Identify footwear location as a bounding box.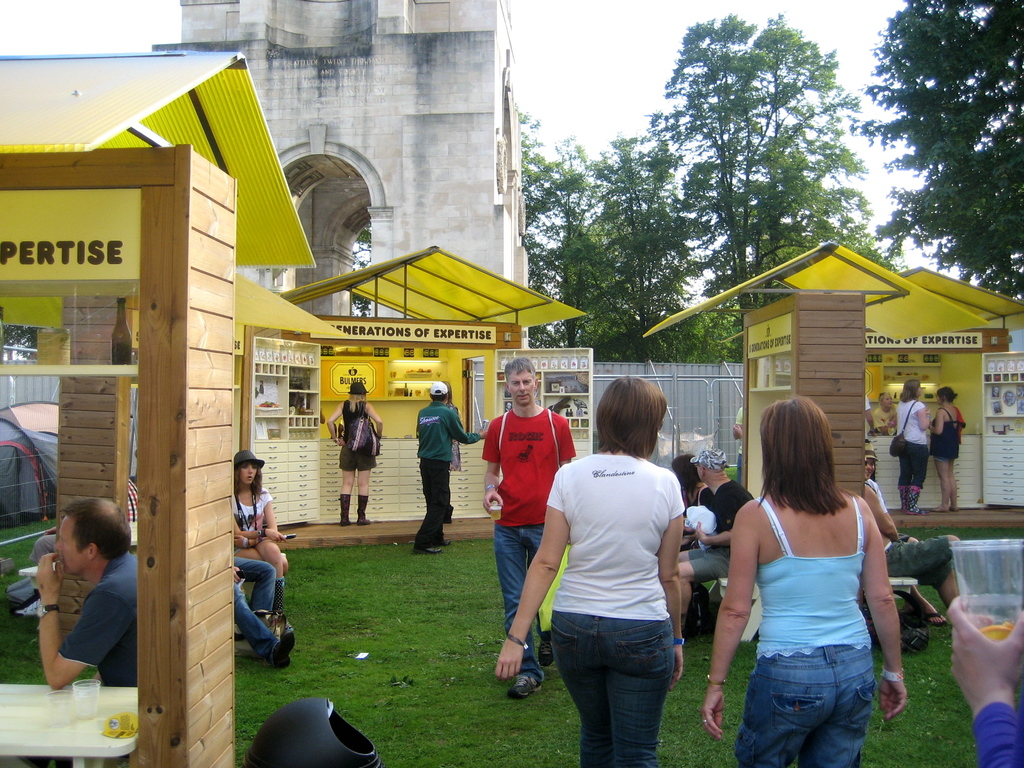
l=505, t=672, r=540, b=701.
